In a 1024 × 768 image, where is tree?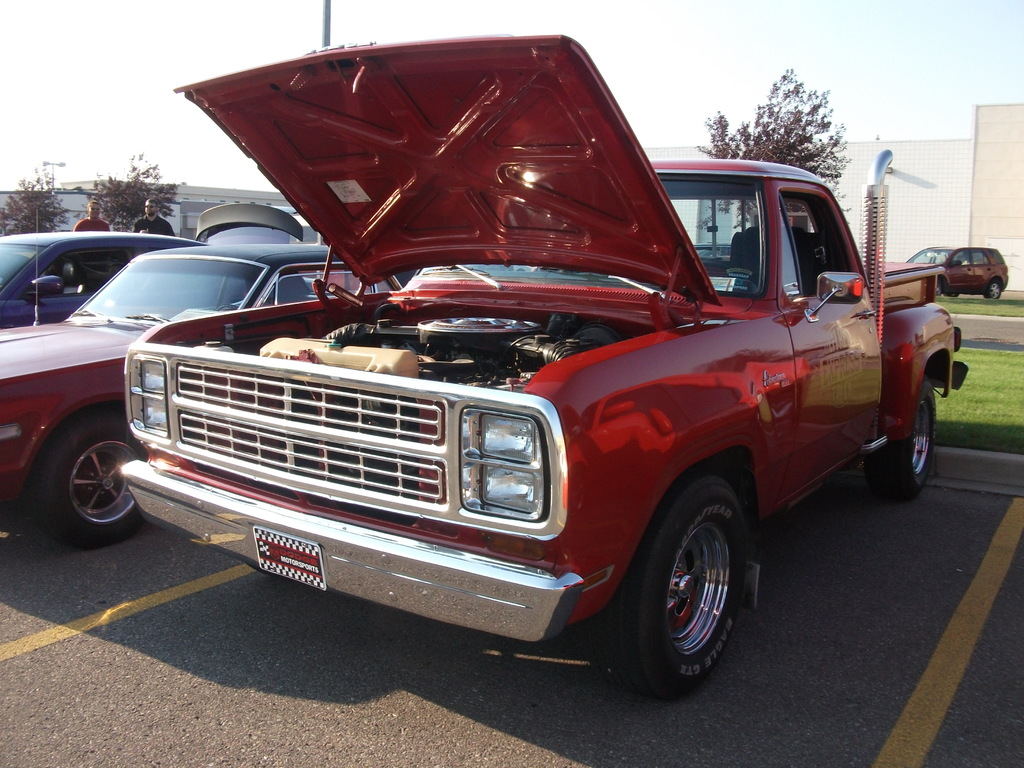
0, 160, 71, 236.
